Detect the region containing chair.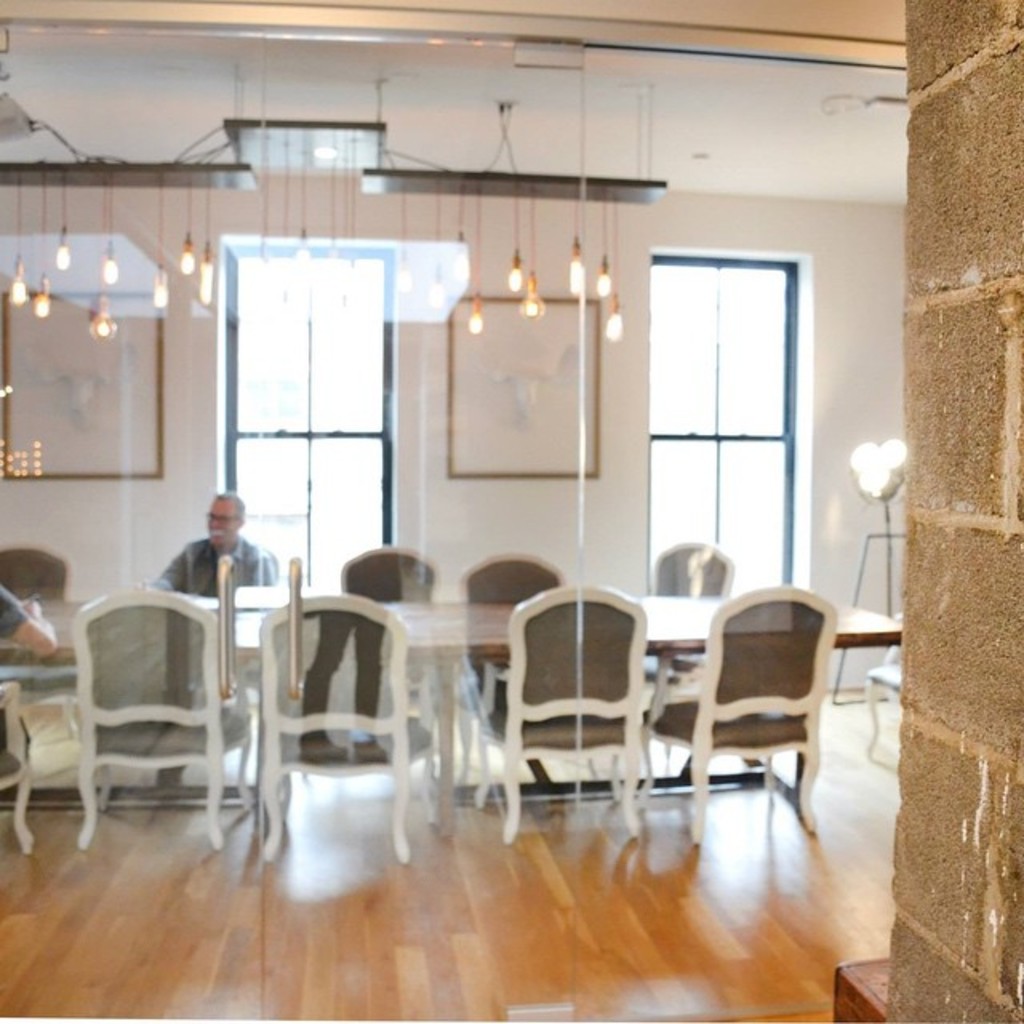
<region>338, 539, 451, 768</region>.
